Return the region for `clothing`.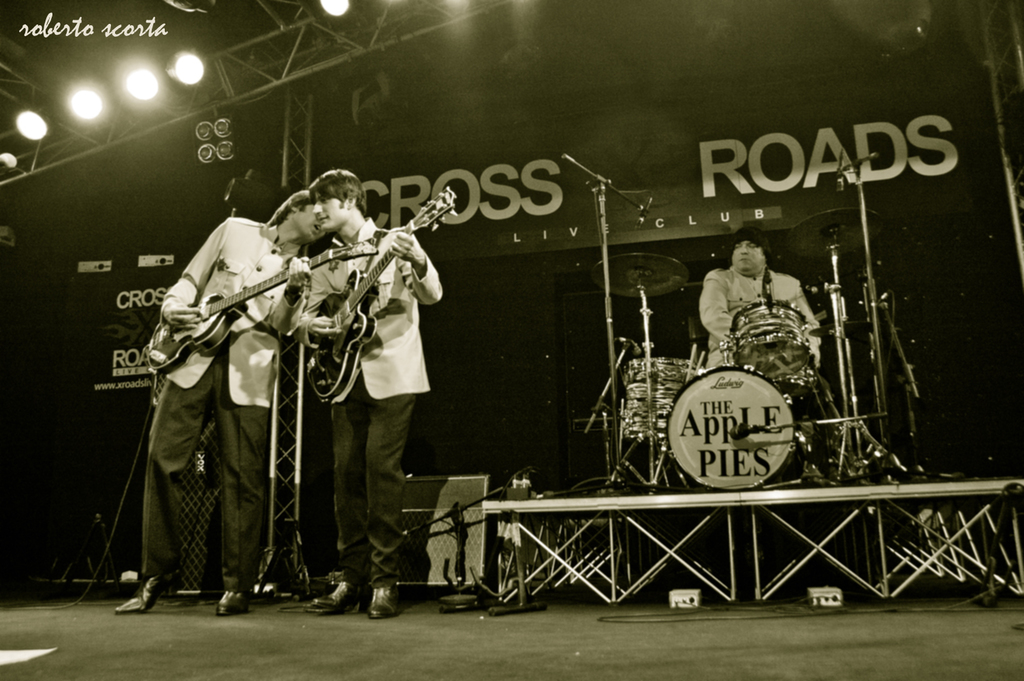
x1=295 y1=219 x2=443 y2=588.
